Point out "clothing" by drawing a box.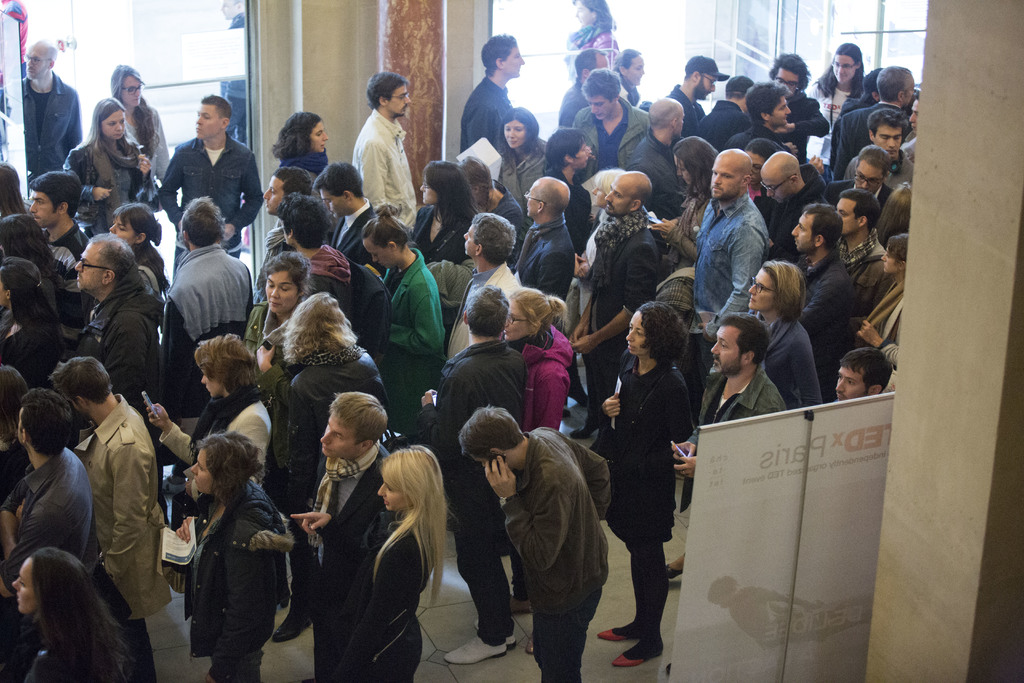
l=284, t=349, r=392, b=508.
